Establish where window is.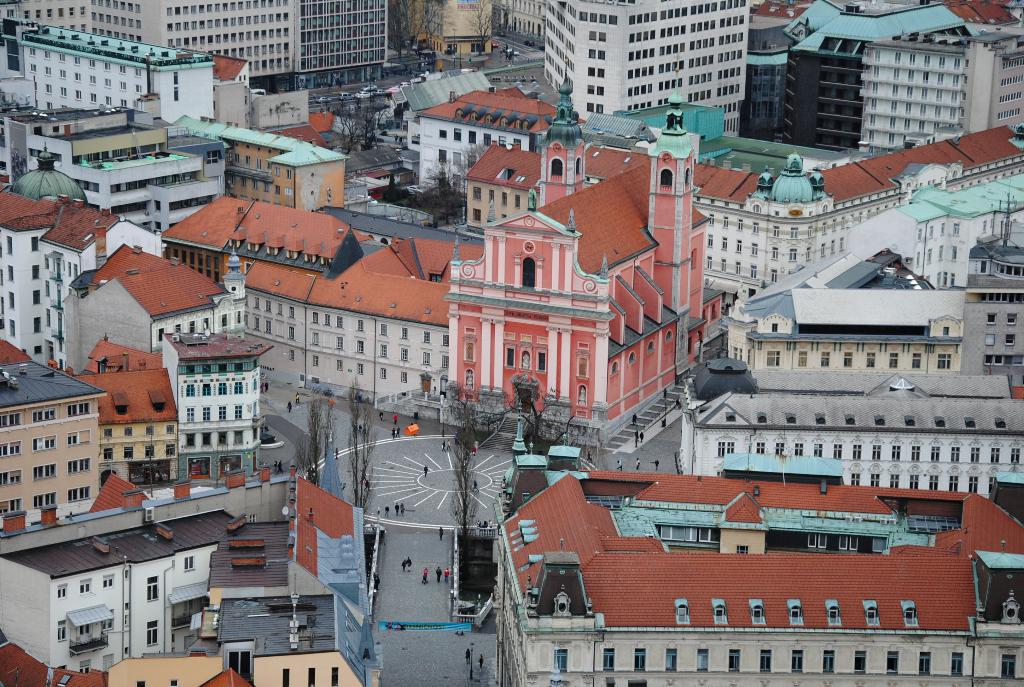
Established at x1=790 y1=649 x2=805 y2=674.
